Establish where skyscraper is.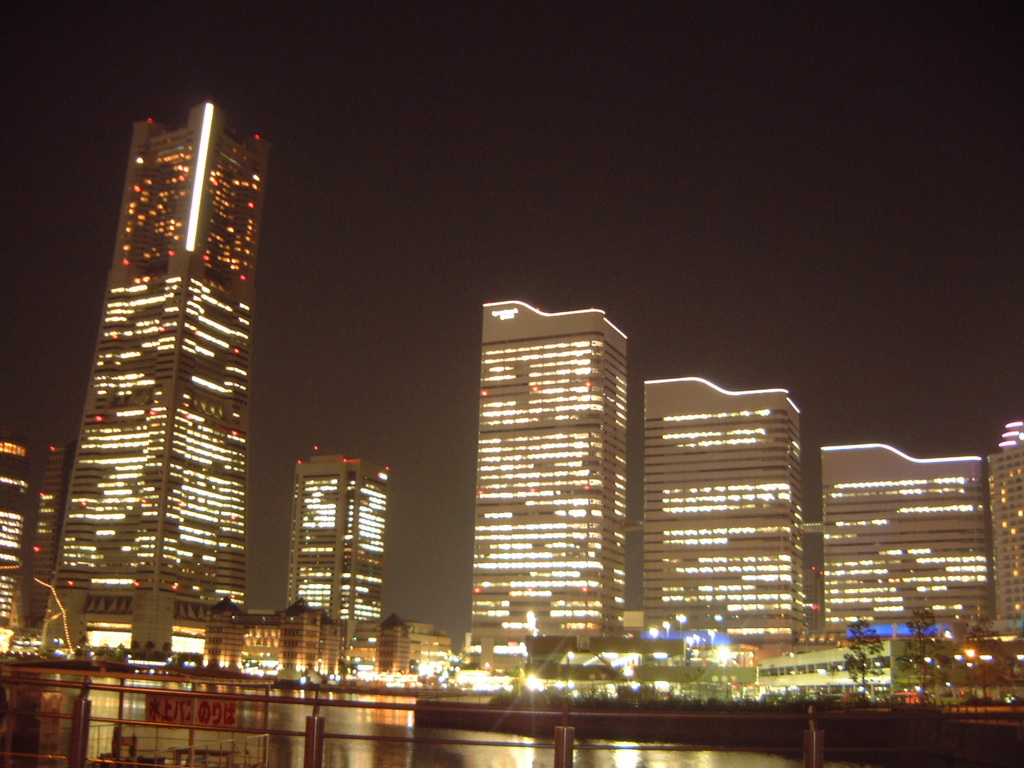
Established at box=[281, 444, 392, 680].
